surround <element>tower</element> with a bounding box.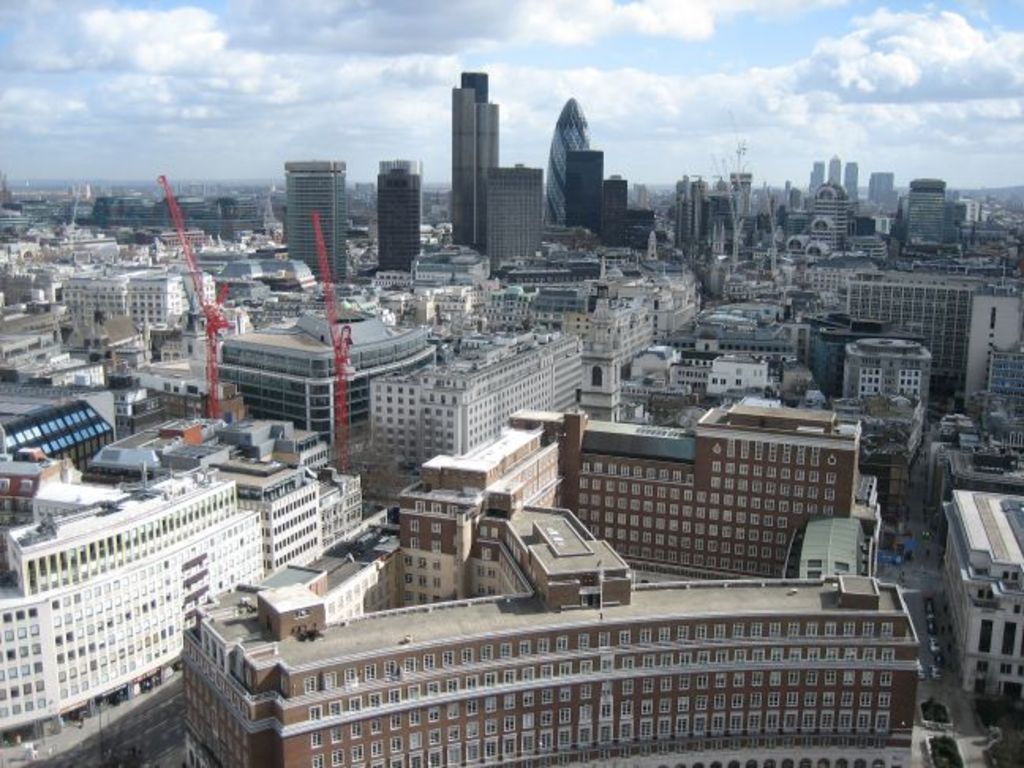
box(910, 179, 945, 245).
